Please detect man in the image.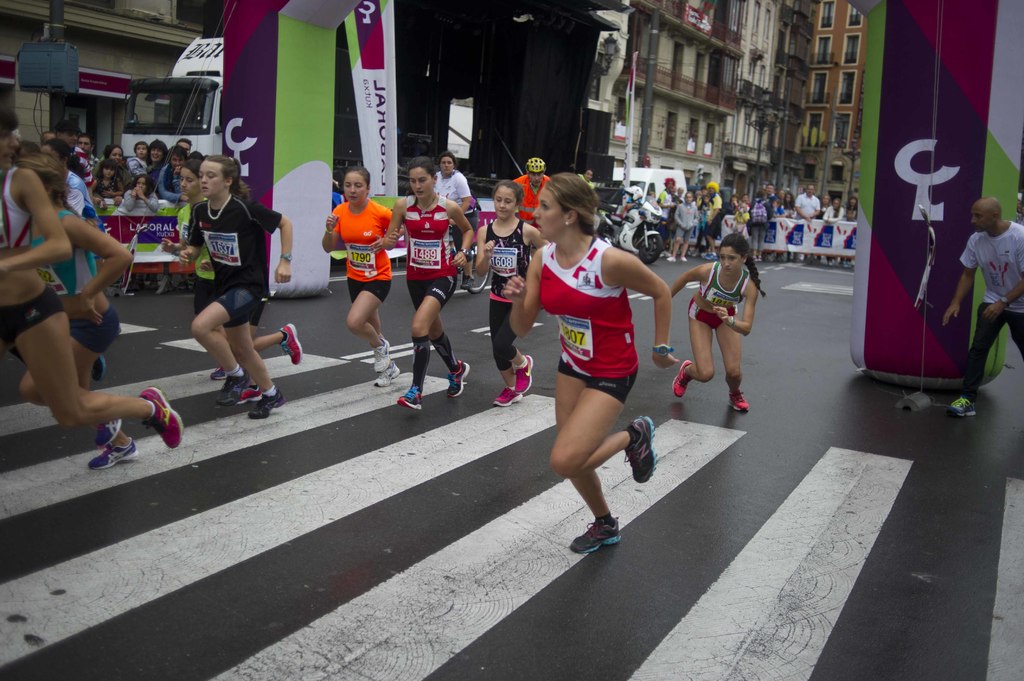
505 152 555 234.
